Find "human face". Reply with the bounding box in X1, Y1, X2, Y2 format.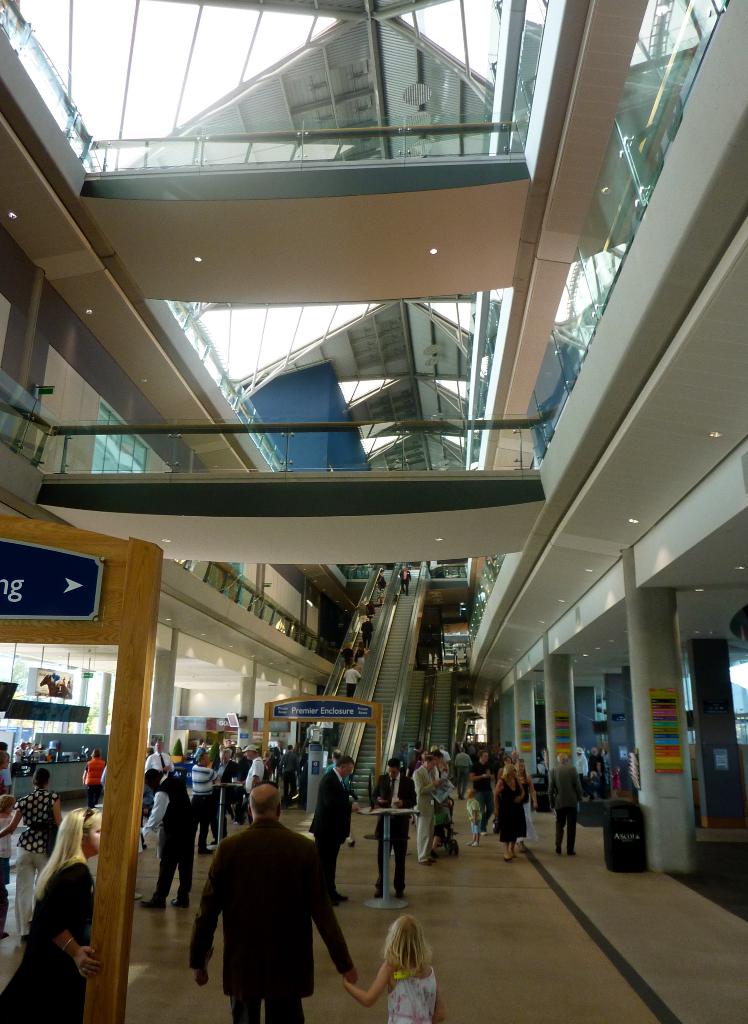
223, 737, 232, 749.
